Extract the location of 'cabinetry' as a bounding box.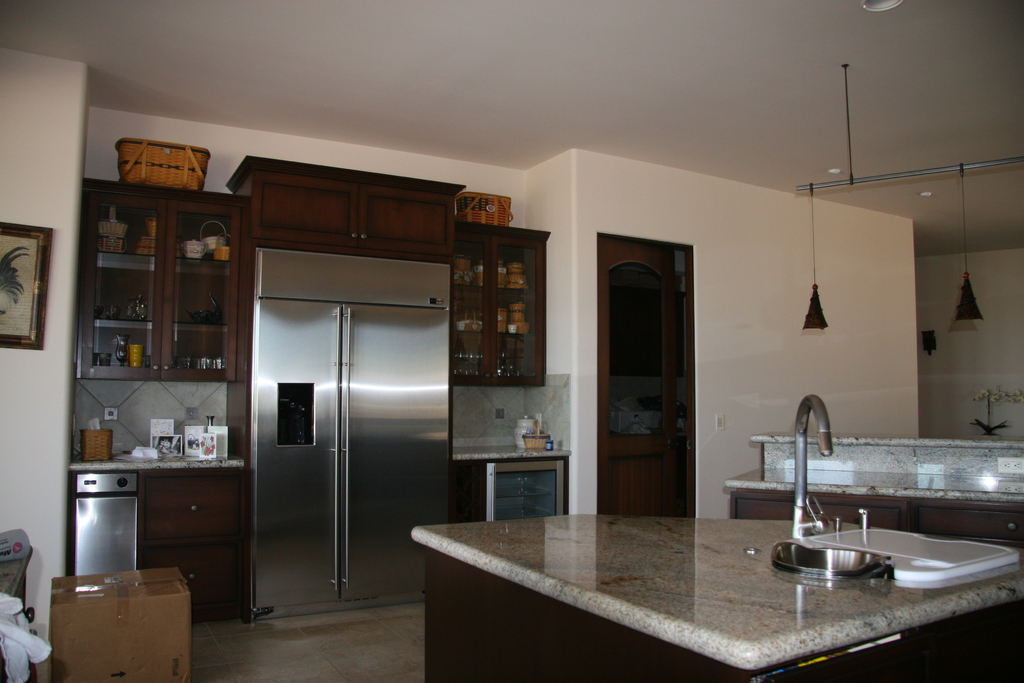
(253,173,455,249).
